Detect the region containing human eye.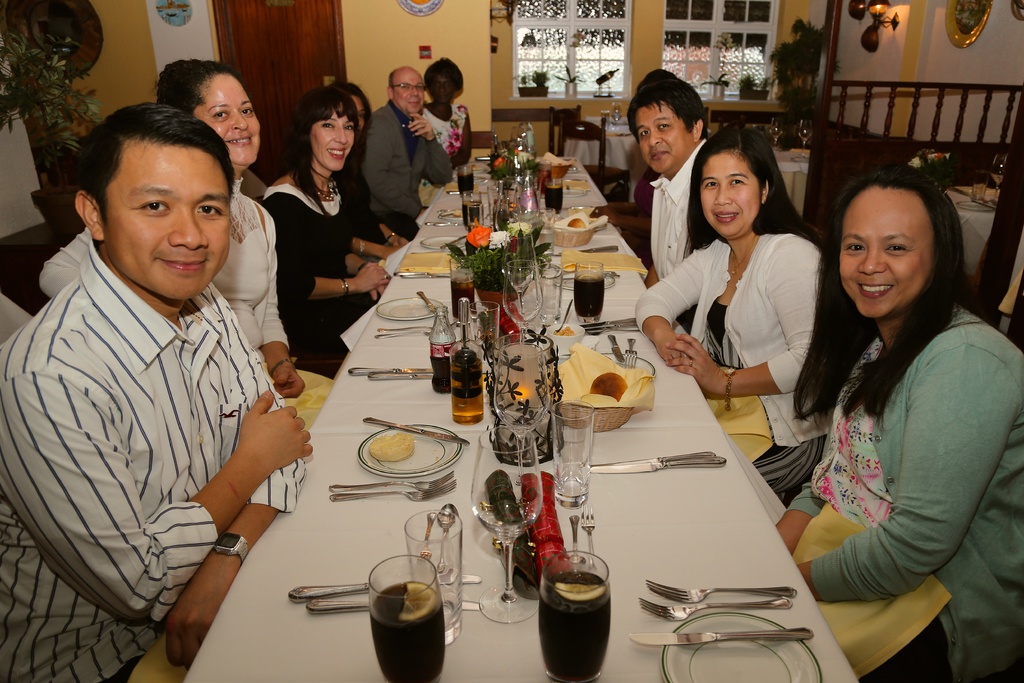
l=844, t=241, r=867, b=254.
